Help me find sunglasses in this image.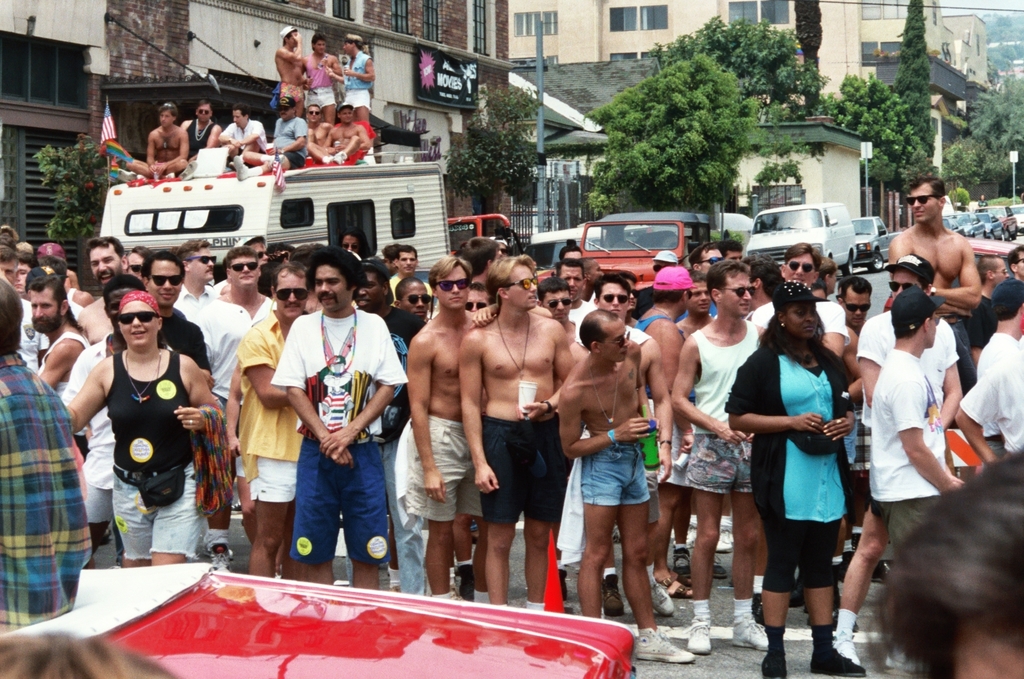
Found it: (433, 281, 469, 293).
